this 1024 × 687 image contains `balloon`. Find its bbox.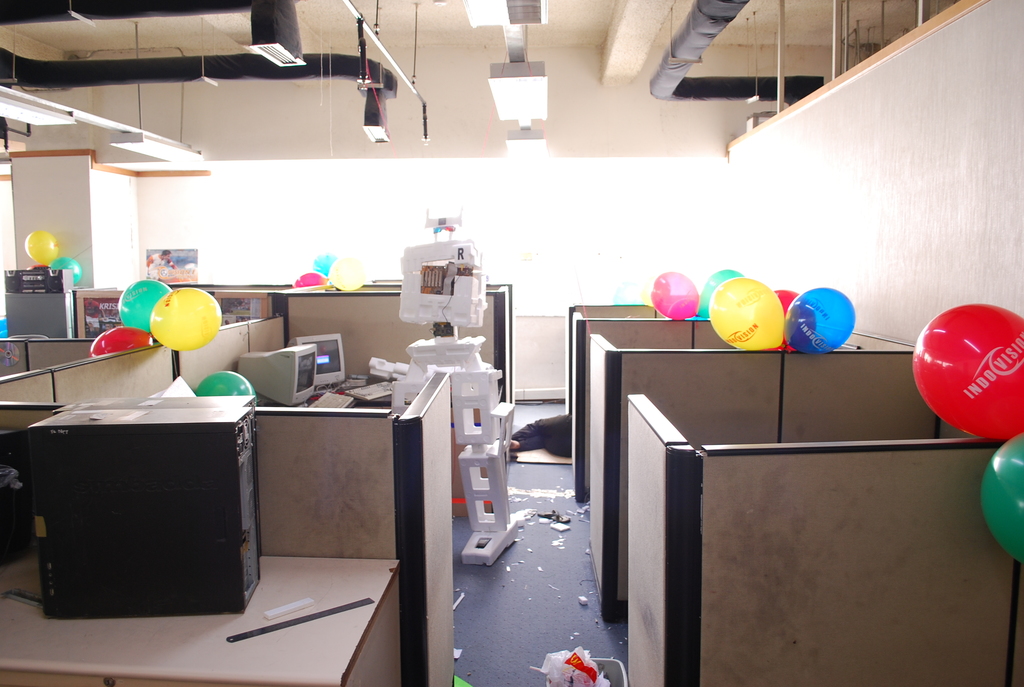
[326,252,371,294].
